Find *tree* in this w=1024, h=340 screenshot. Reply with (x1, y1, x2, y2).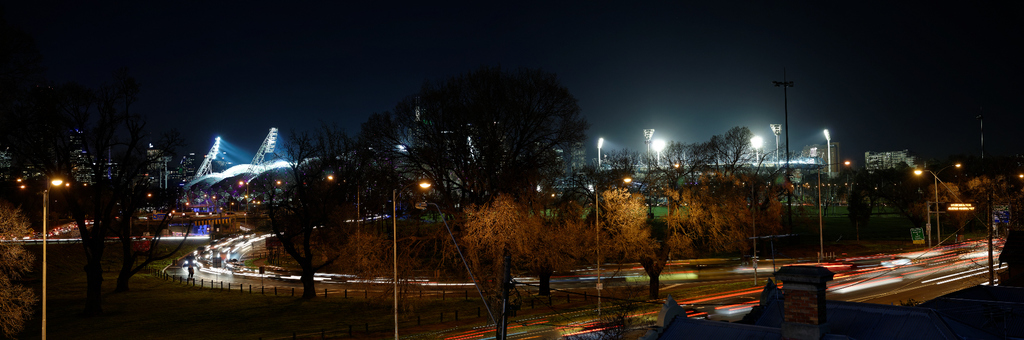
(720, 119, 760, 169).
